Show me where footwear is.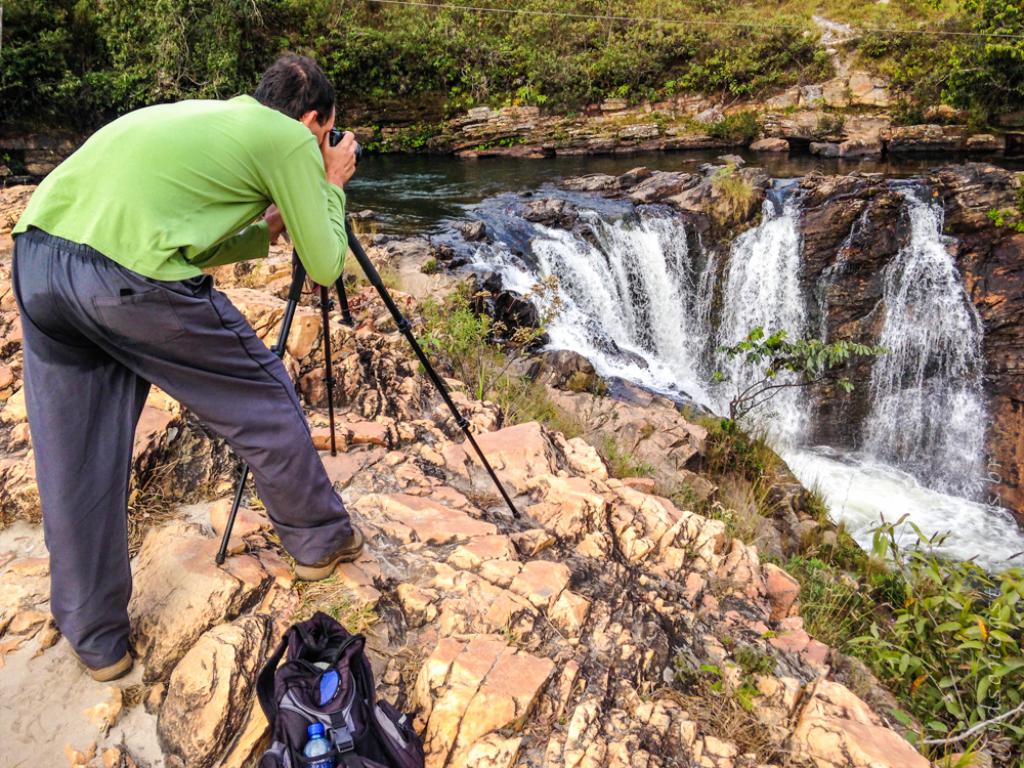
footwear is at [x1=295, y1=523, x2=362, y2=581].
